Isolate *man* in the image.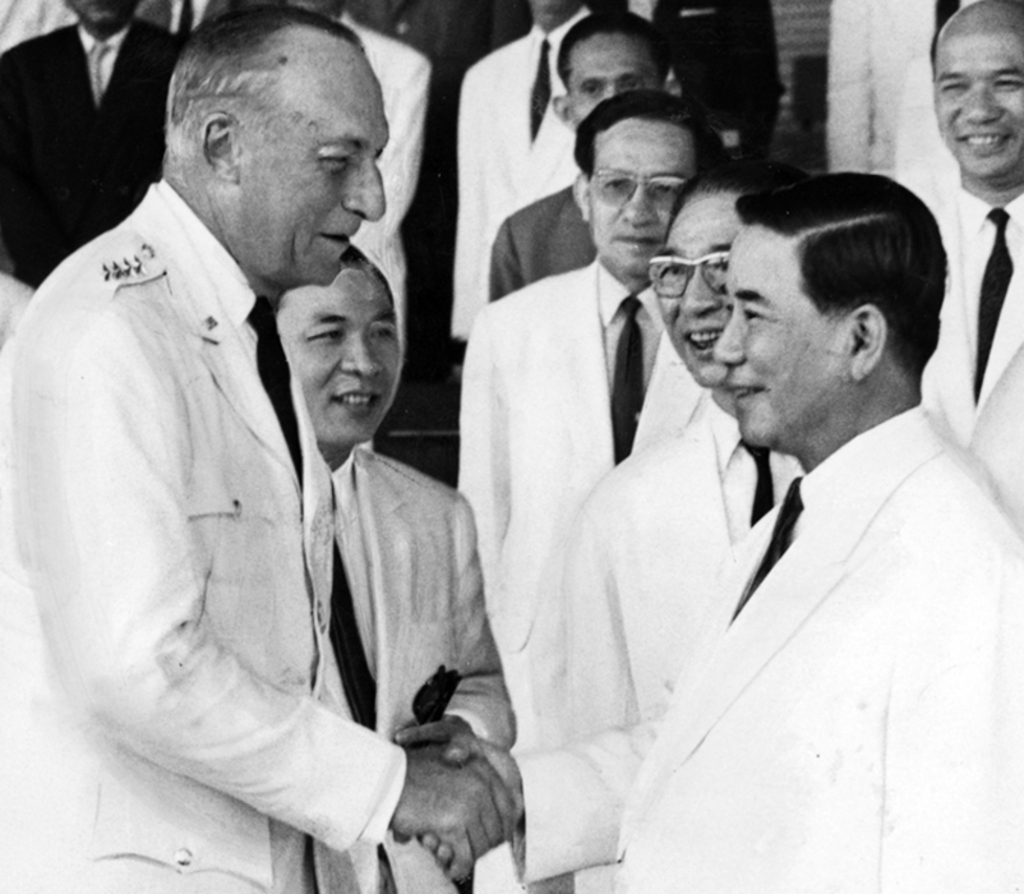
Isolated region: pyautogui.locateOnScreen(17, 1, 444, 852).
